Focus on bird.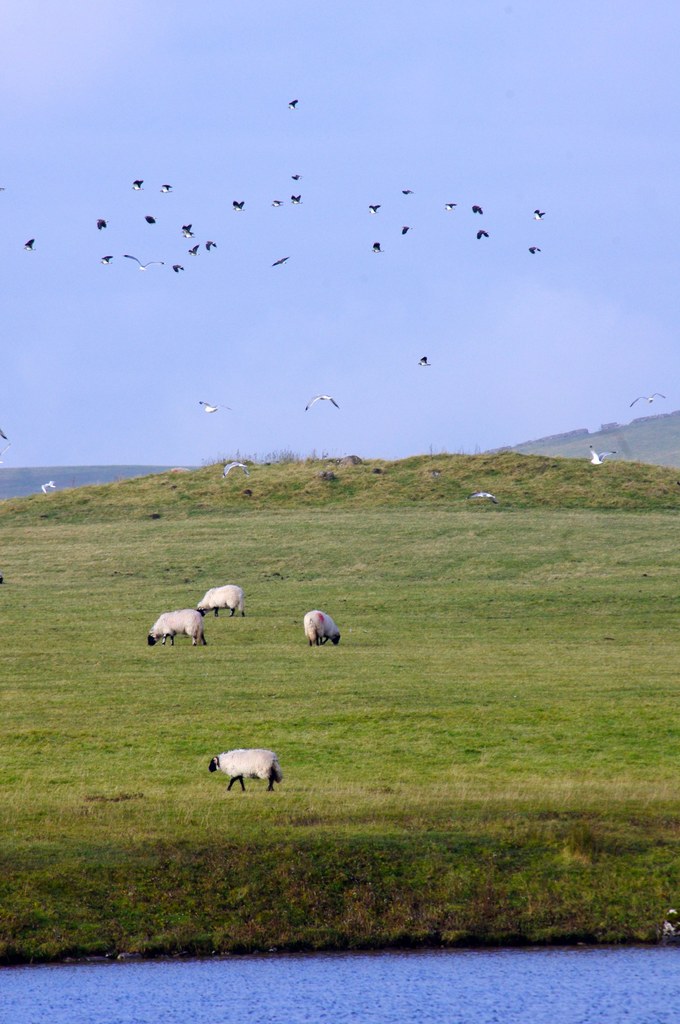
Focused at region(232, 202, 245, 214).
